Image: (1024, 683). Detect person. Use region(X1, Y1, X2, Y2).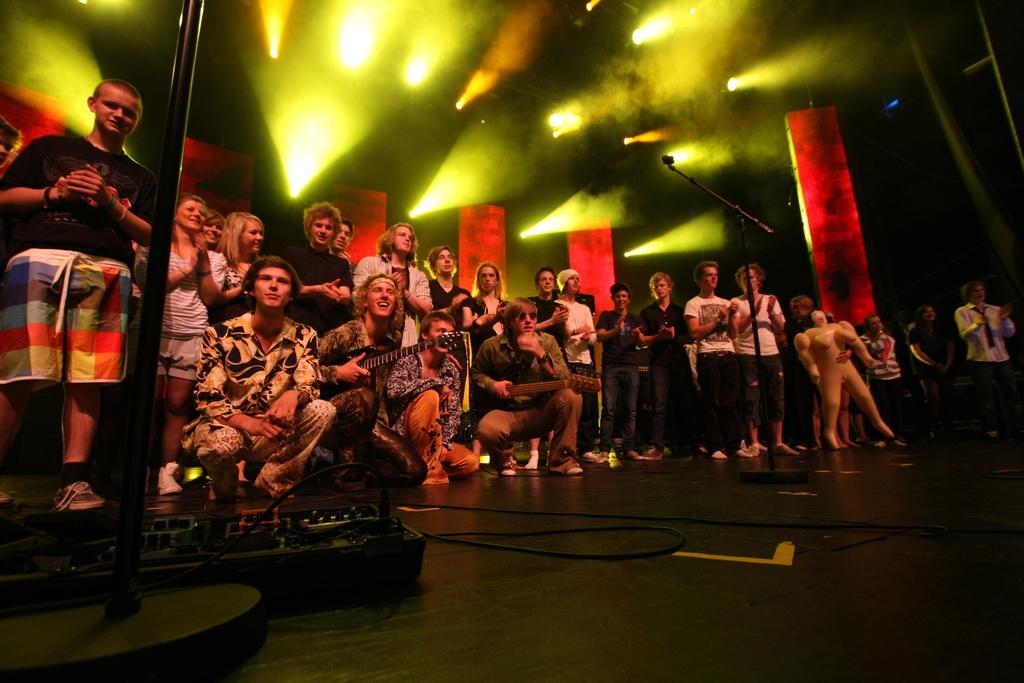
region(152, 194, 224, 499).
